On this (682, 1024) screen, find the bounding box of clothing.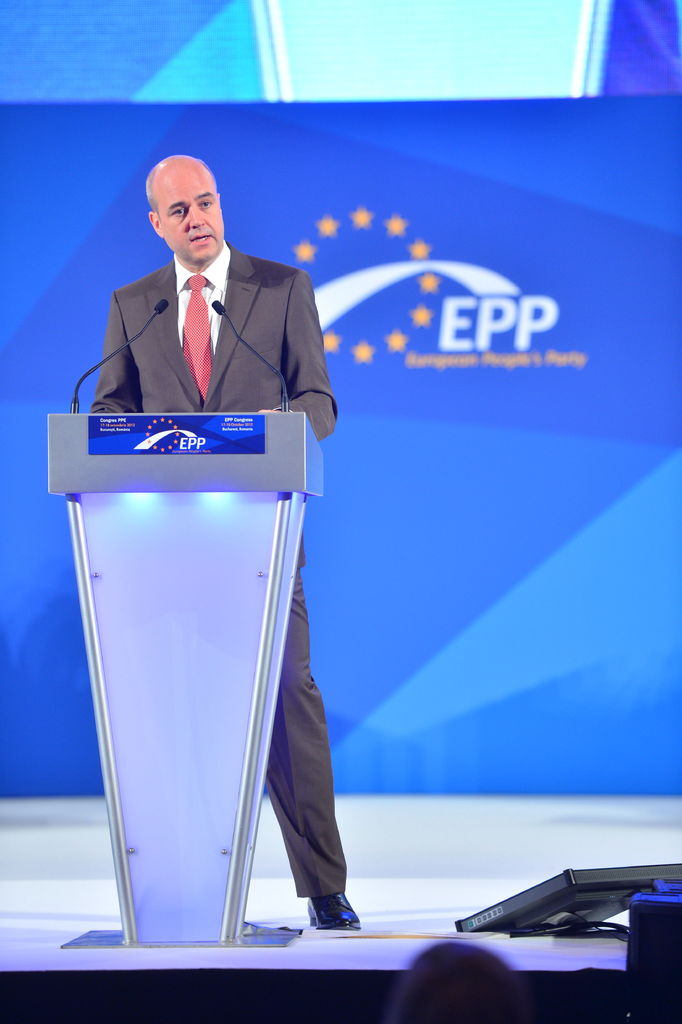
Bounding box: 52, 230, 360, 920.
